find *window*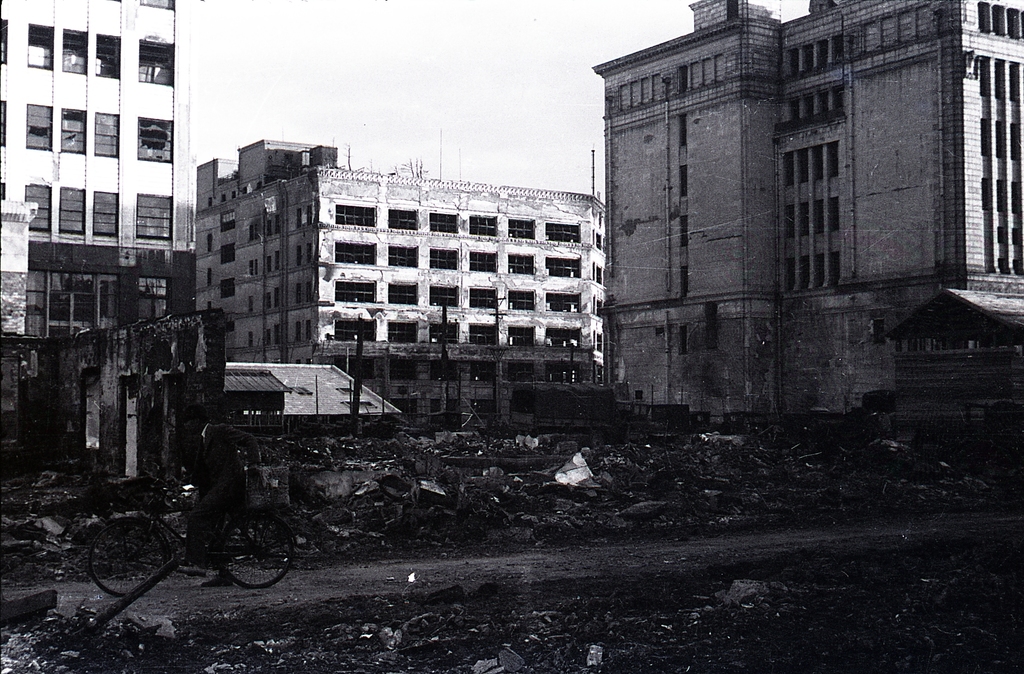
rect(541, 292, 580, 313)
